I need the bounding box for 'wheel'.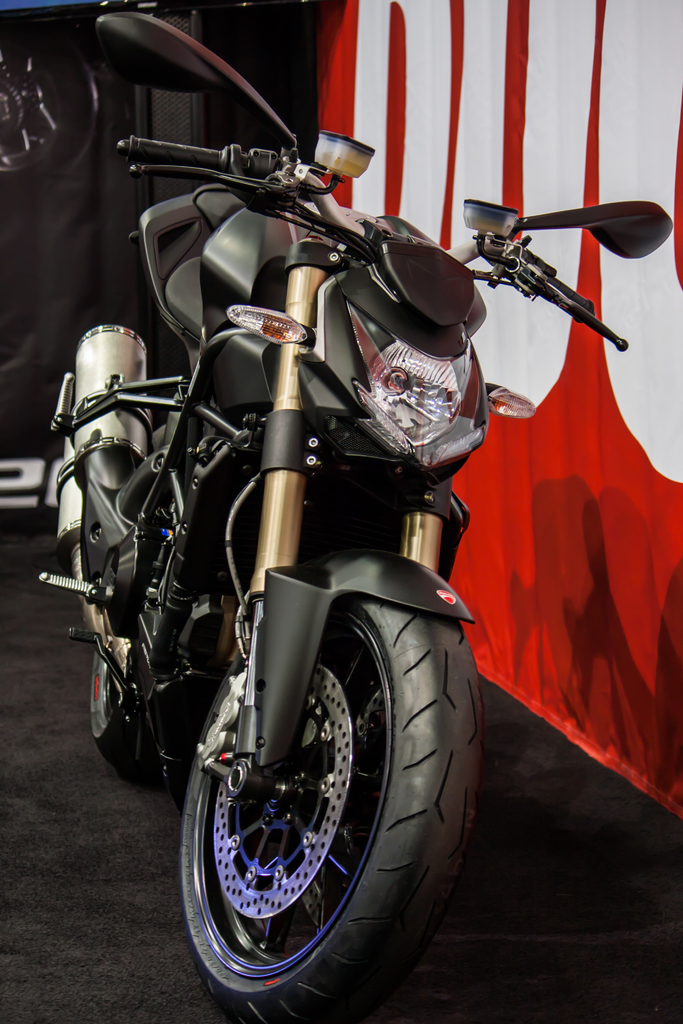
Here it is: crop(0, 16, 106, 182).
